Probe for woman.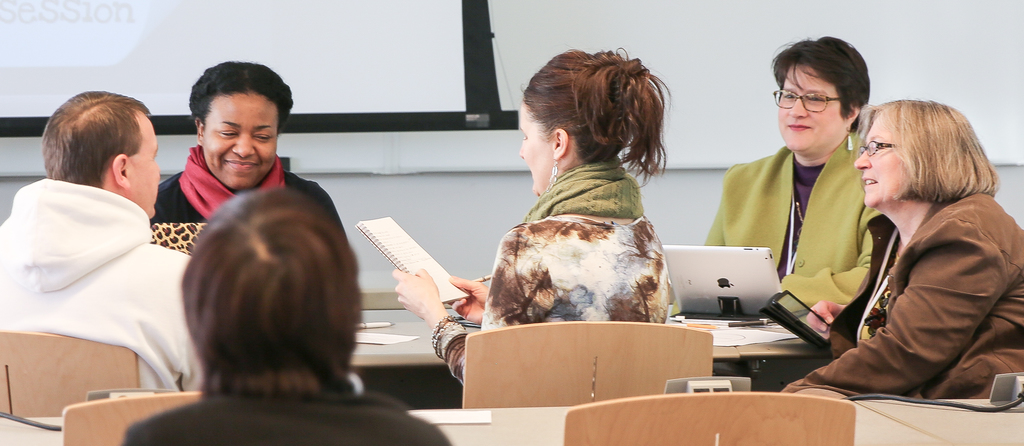
Probe result: 778/99/1023/401.
